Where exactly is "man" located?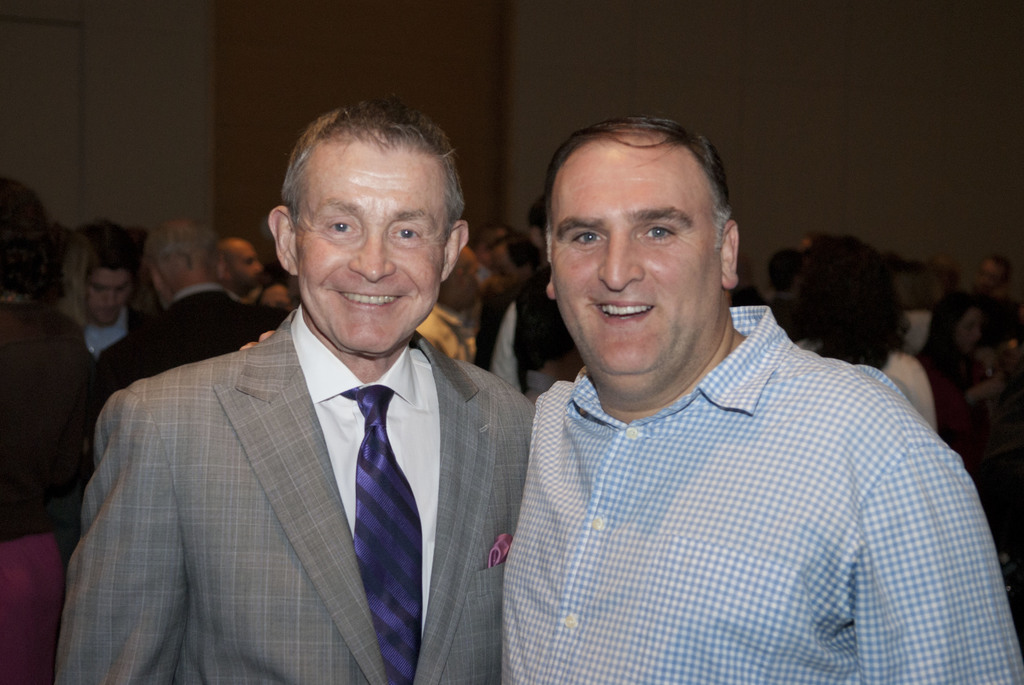
Its bounding box is pyautogui.locateOnScreen(728, 258, 769, 304).
